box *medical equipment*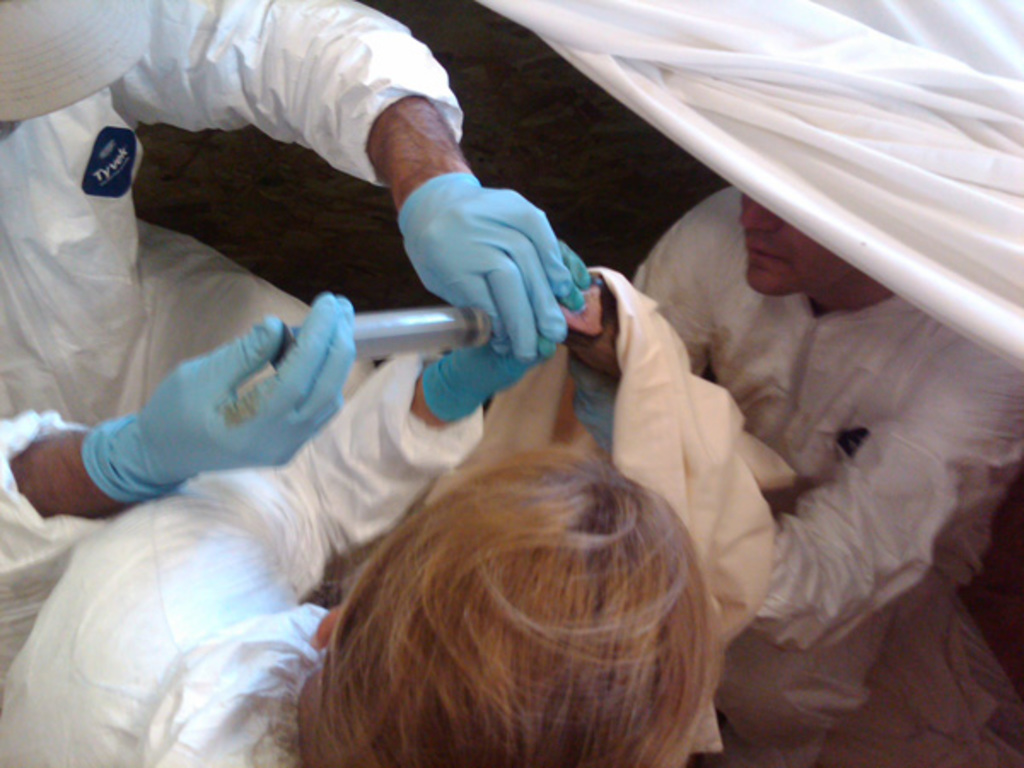
x1=270 y1=304 x2=493 y2=365
